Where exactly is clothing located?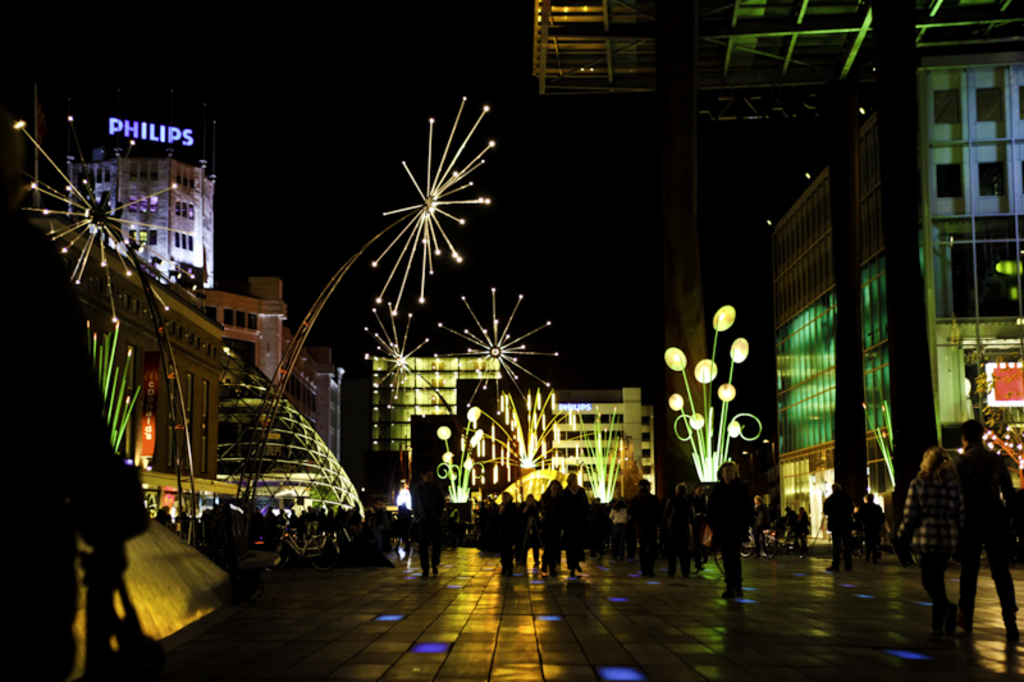
Its bounding box is pyautogui.locateOnScreen(628, 484, 662, 580).
